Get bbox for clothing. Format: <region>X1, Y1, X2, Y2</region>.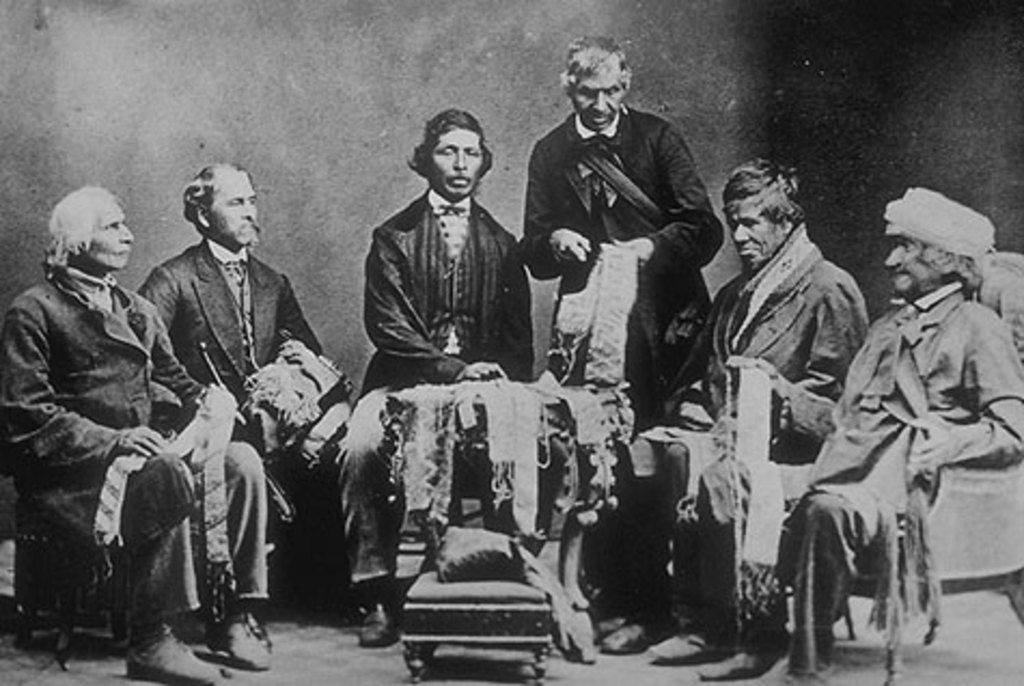
<region>614, 214, 867, 630</region>.
